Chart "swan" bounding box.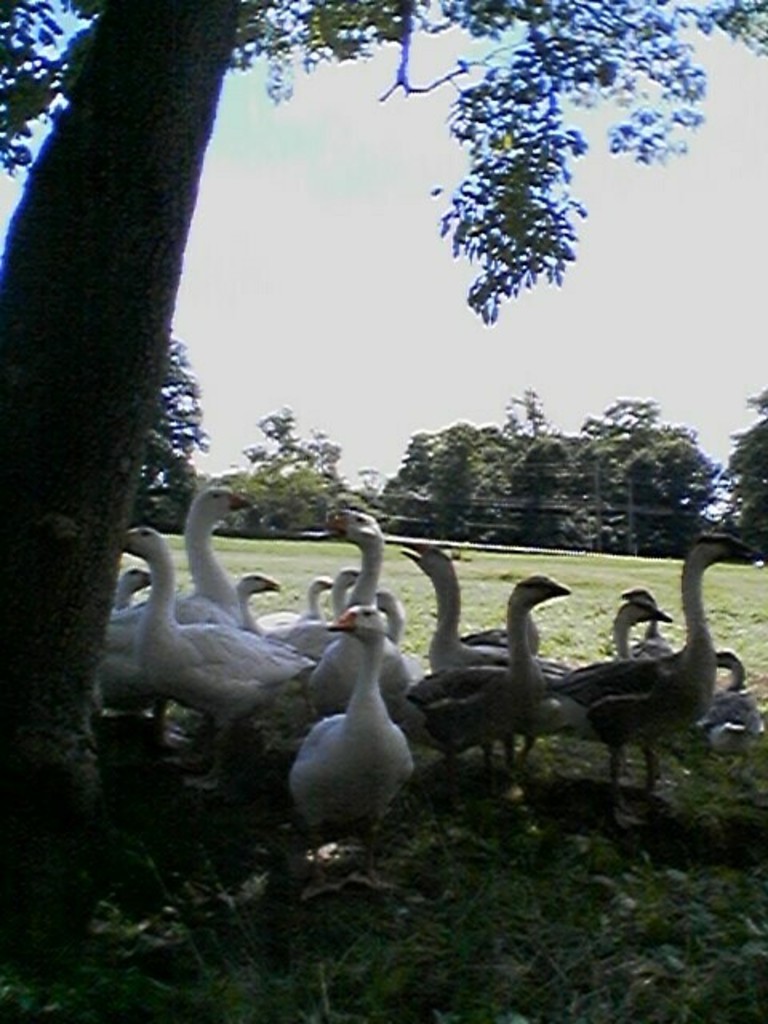
Charted: Rect(610, 590, 672, 661).
